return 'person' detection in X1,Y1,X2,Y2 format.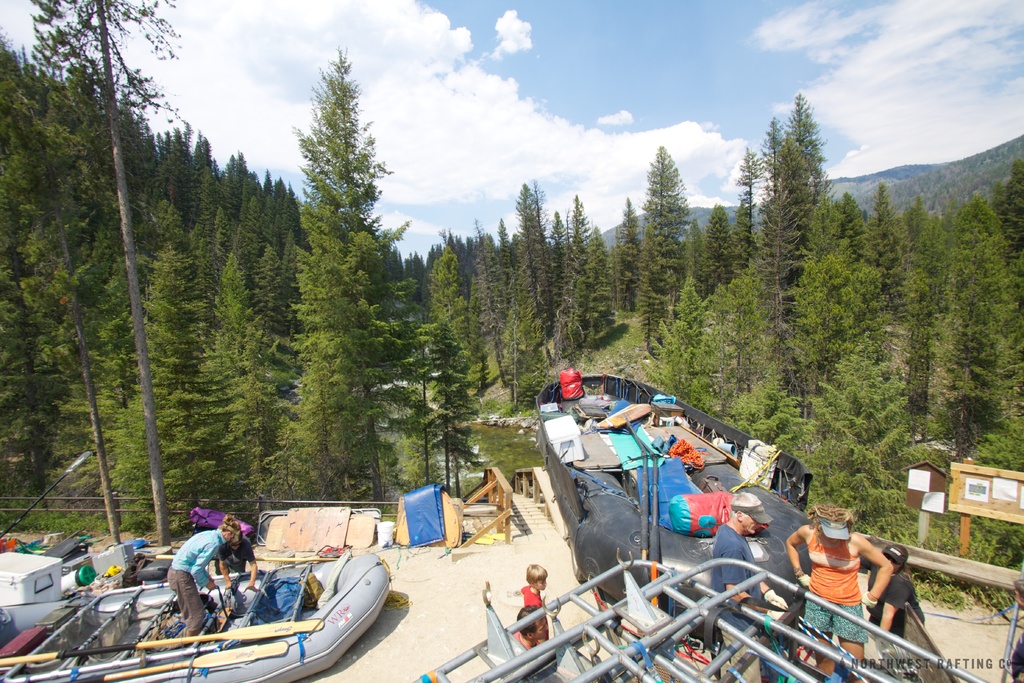
702,486,794,682.
